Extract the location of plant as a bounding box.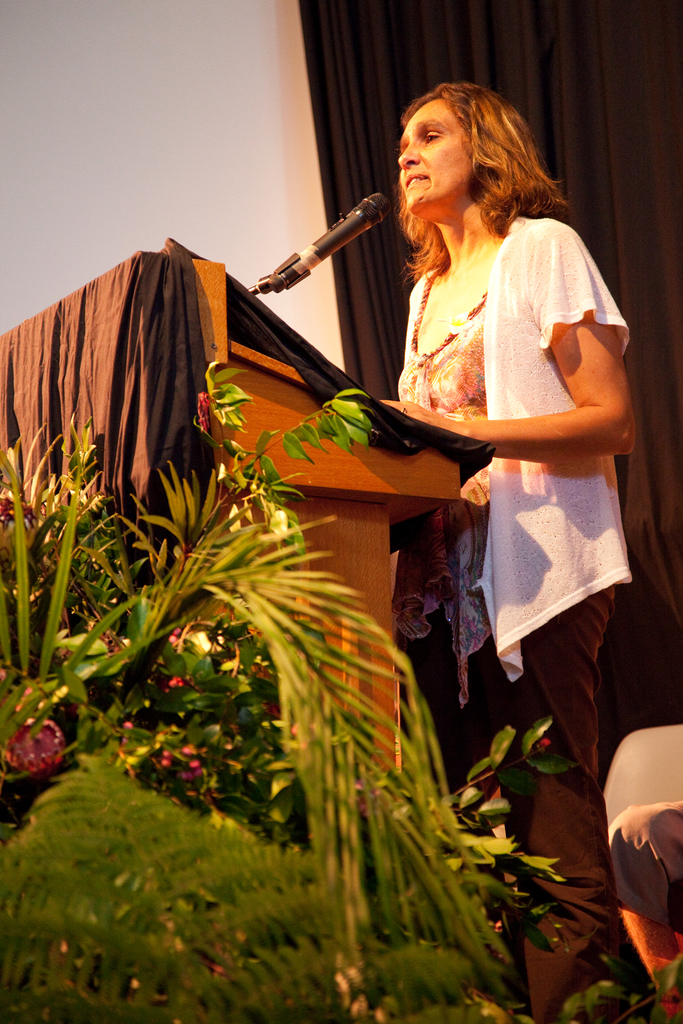
bbox(0, 377, 538, 1020).
